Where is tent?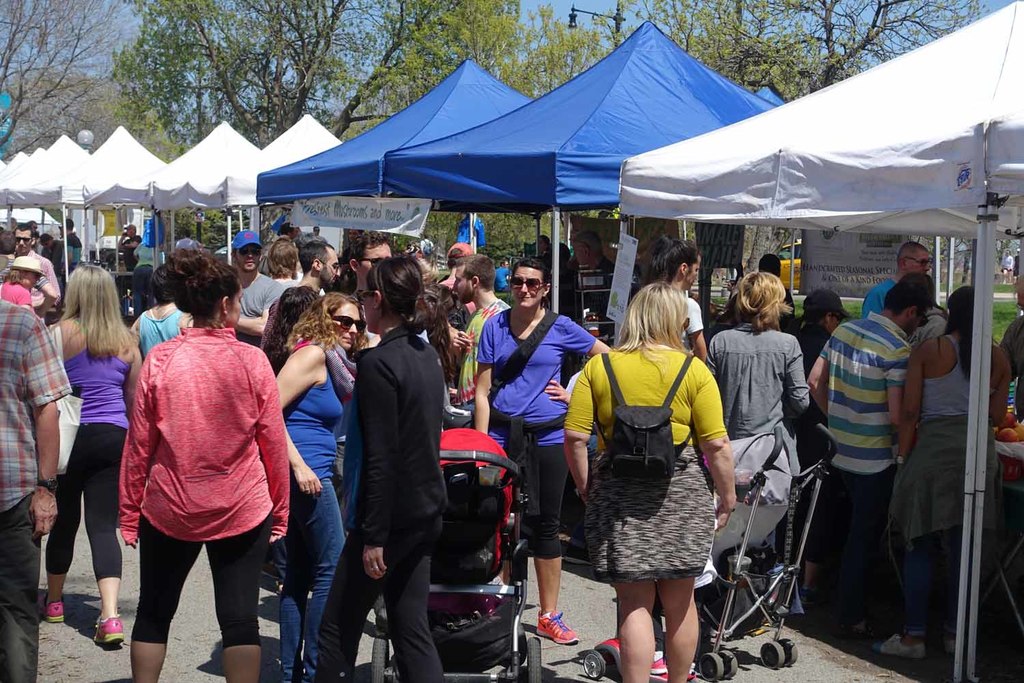
{"x1": 619, "y1": 0, "x2": 1023, "y2": 682}.
